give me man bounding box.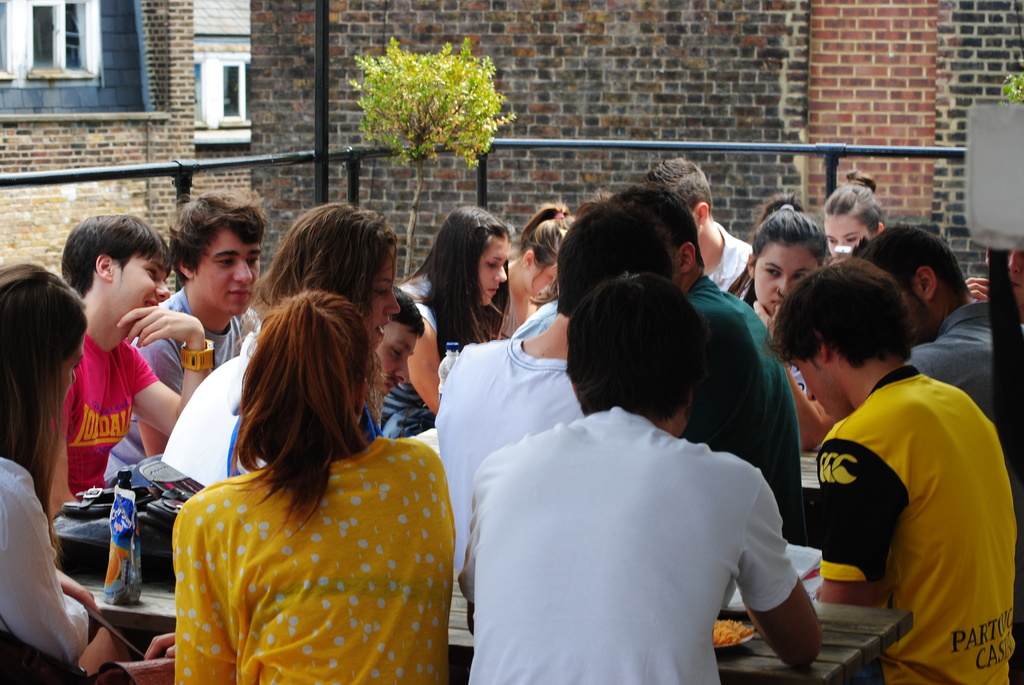
bbox(100, 191, 268, 483).
